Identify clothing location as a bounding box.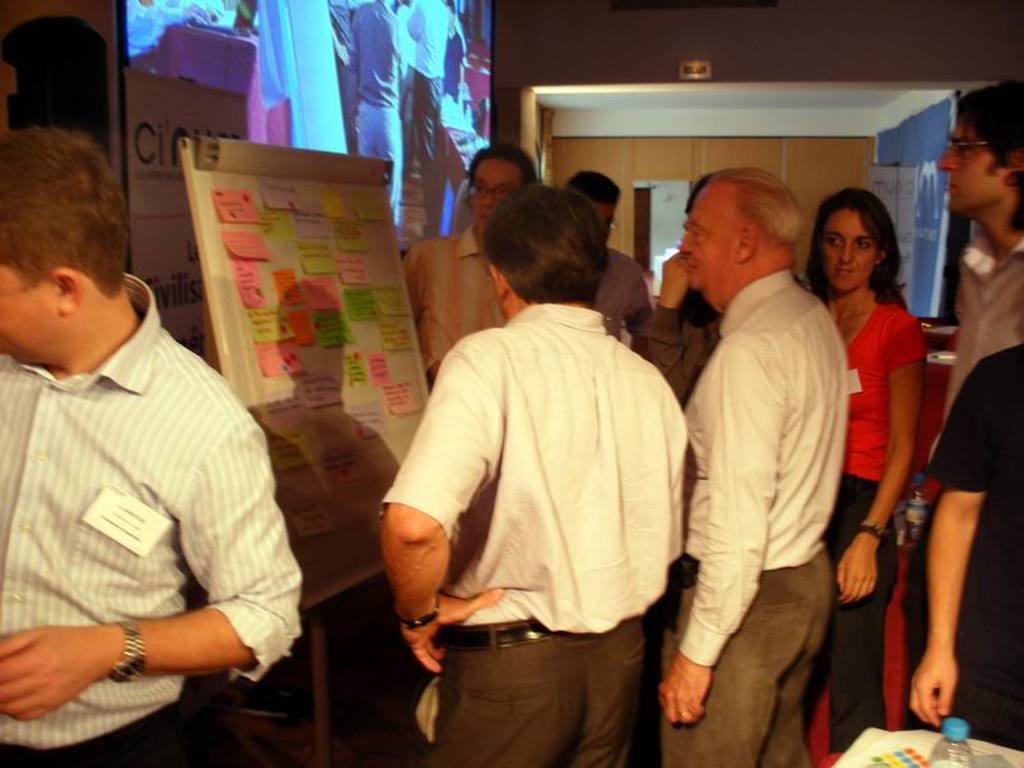
x1=399 y1=0 x2=461 y2=172.
